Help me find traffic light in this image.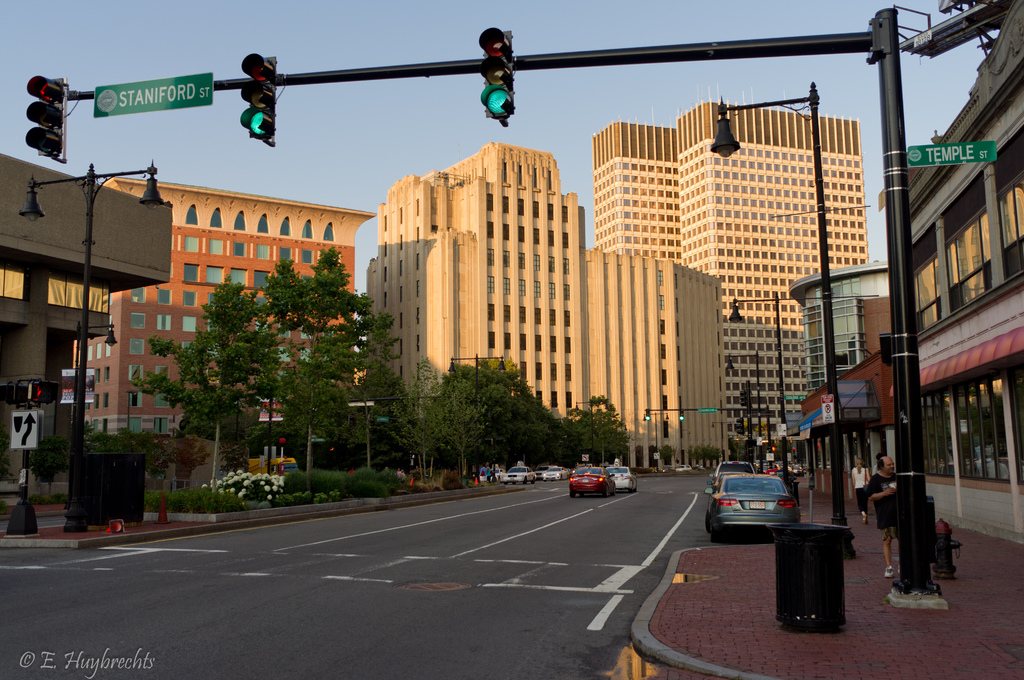
Found it: bbox(678, 408, 684, 419).
